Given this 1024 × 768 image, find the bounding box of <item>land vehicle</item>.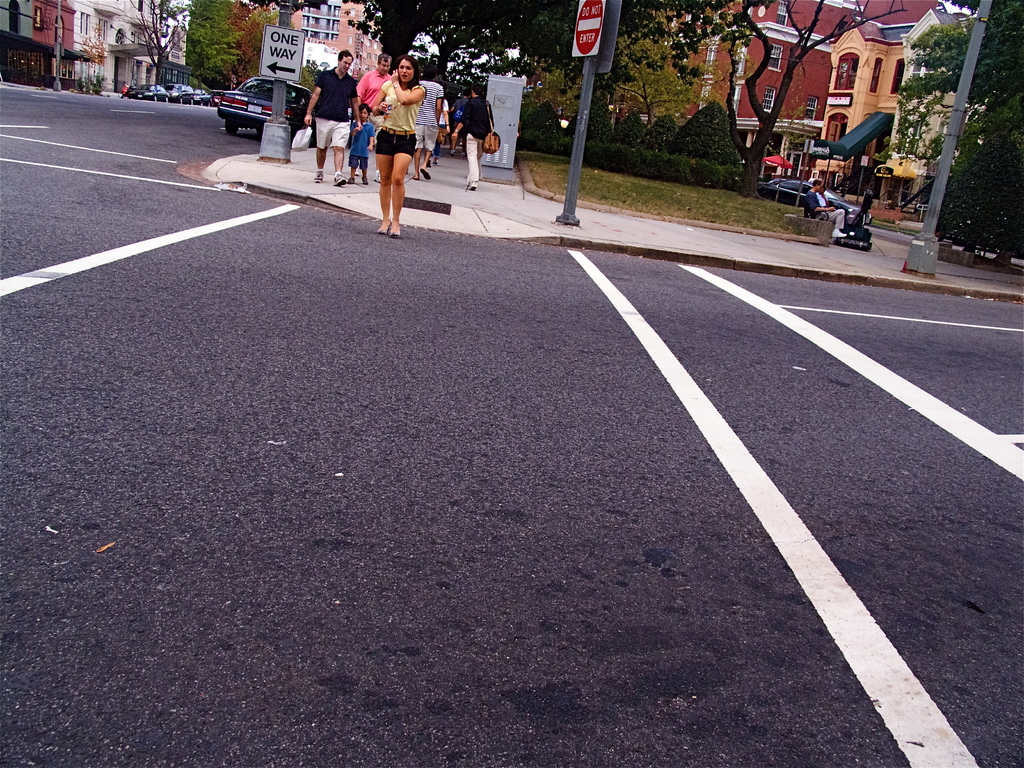
box(208, 66, 316, 135).
